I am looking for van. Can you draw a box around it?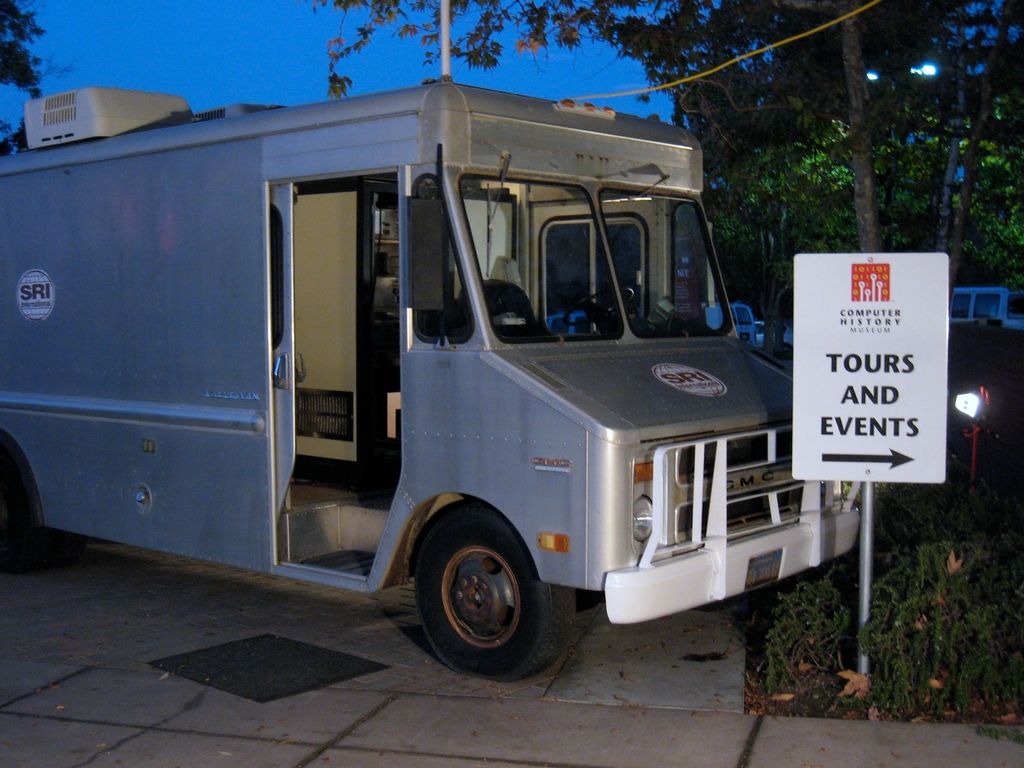
Sure, the bounding box is {"x1": 0, "y1": 2, "x2": 859, "y2": 683}.
